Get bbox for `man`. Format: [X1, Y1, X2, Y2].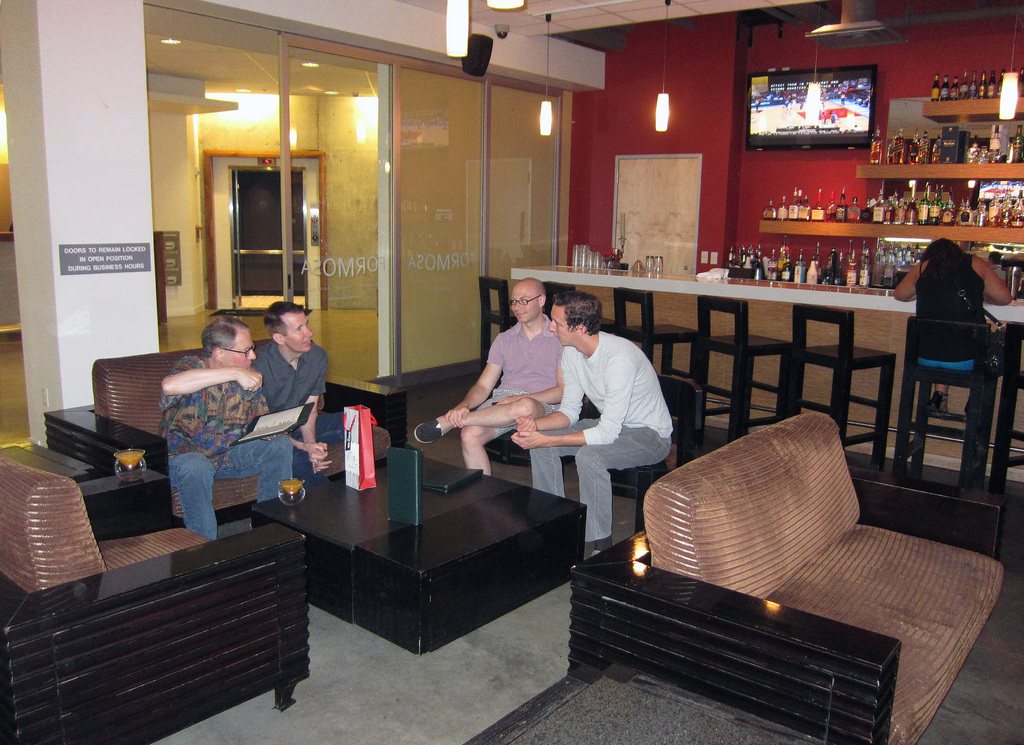
[255, 301, 342, 488].
